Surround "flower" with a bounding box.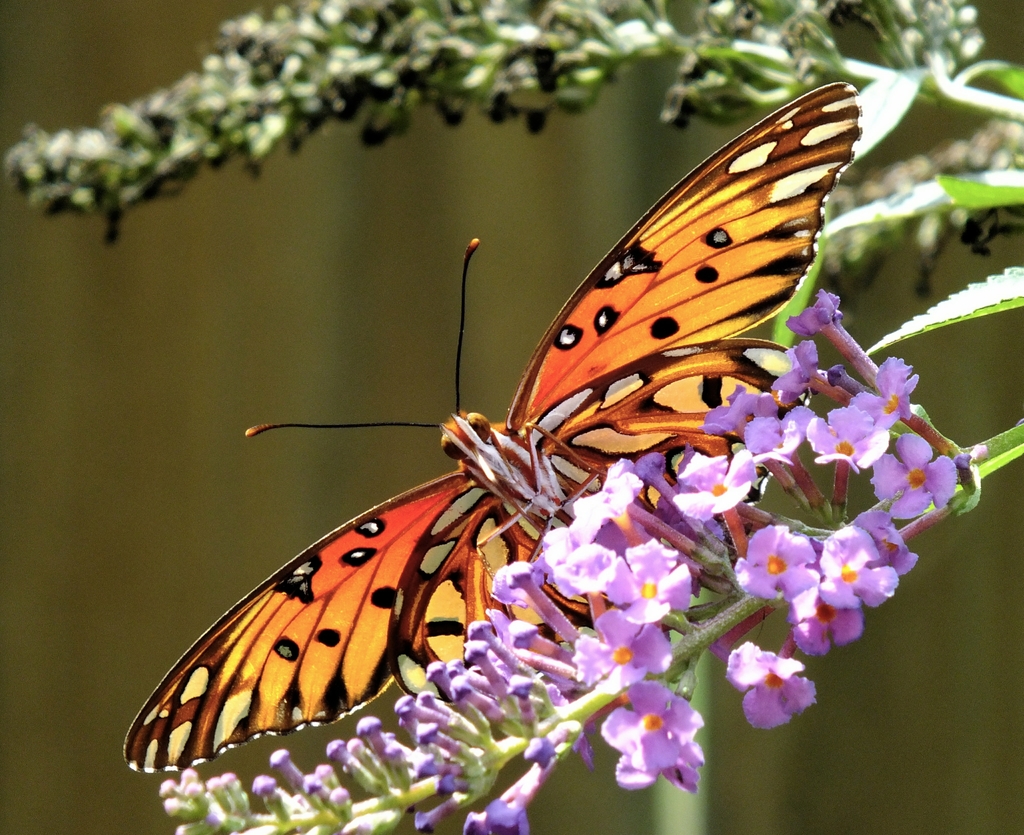
l=735, t=655, r=824, b=751.
